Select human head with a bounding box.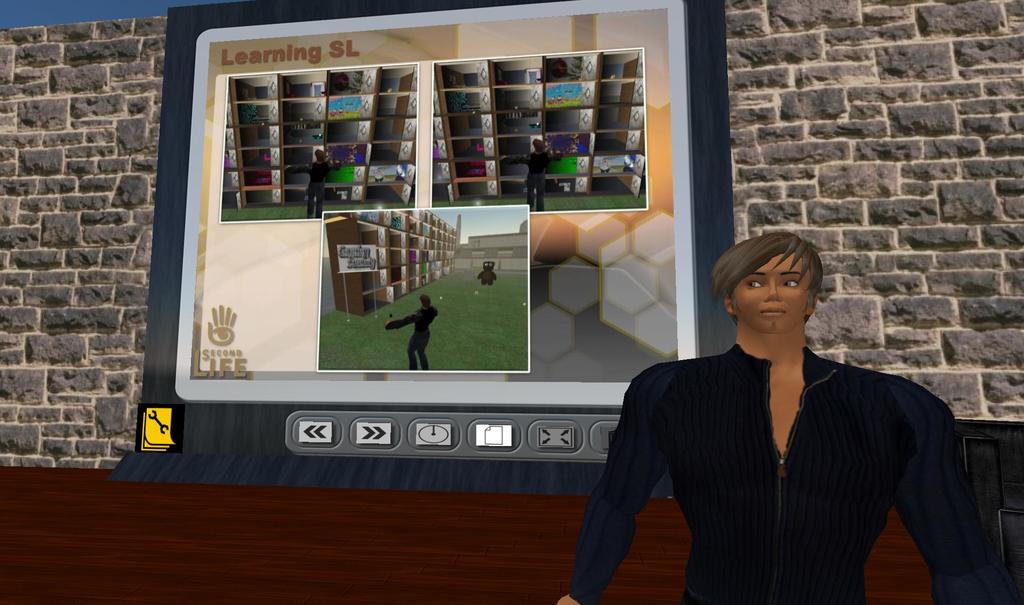
bbox(313, 146, 329, 163).
